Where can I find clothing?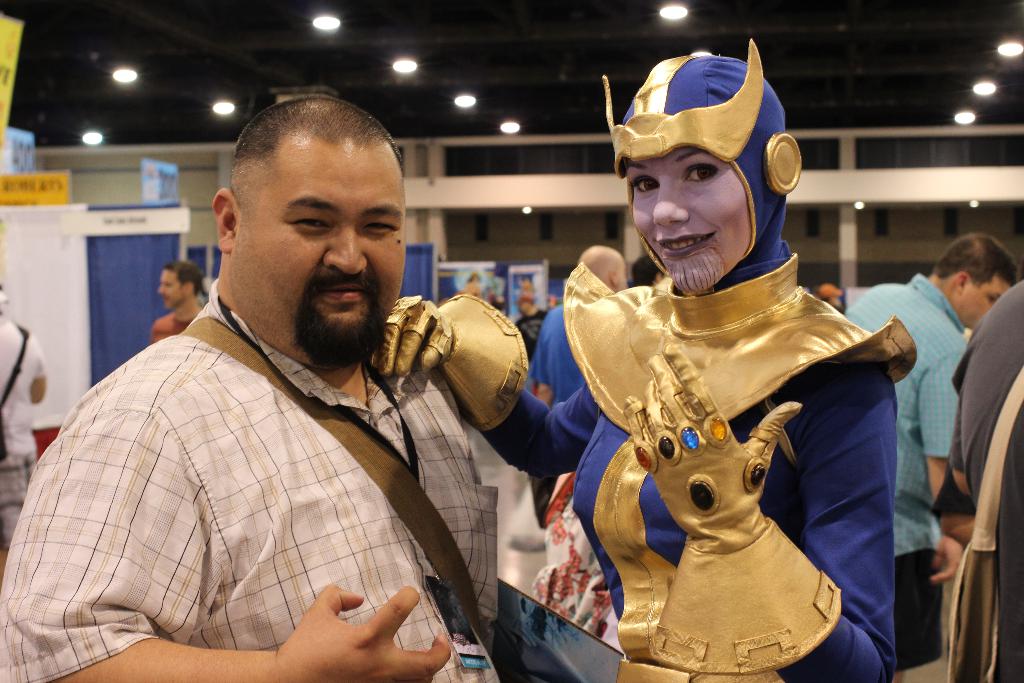
You can find it at crop(0, 313, 49, 550).
